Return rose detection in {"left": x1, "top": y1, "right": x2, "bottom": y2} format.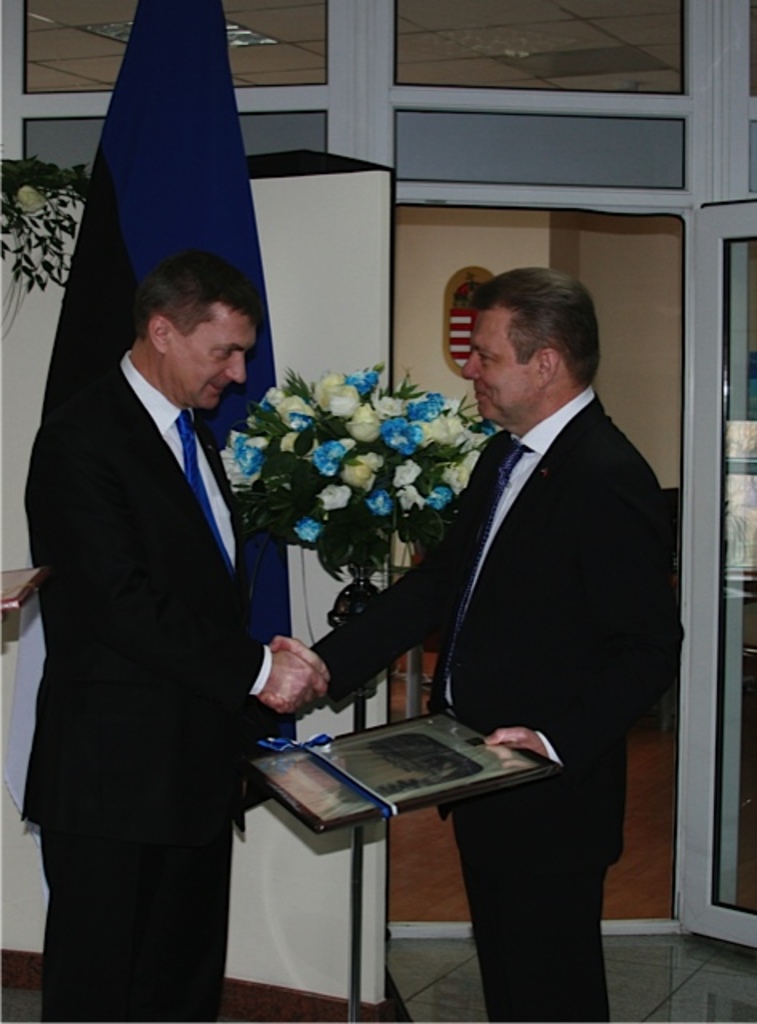
{"left": 13, "top": 186, "right": 50, "bottom": 218}.
